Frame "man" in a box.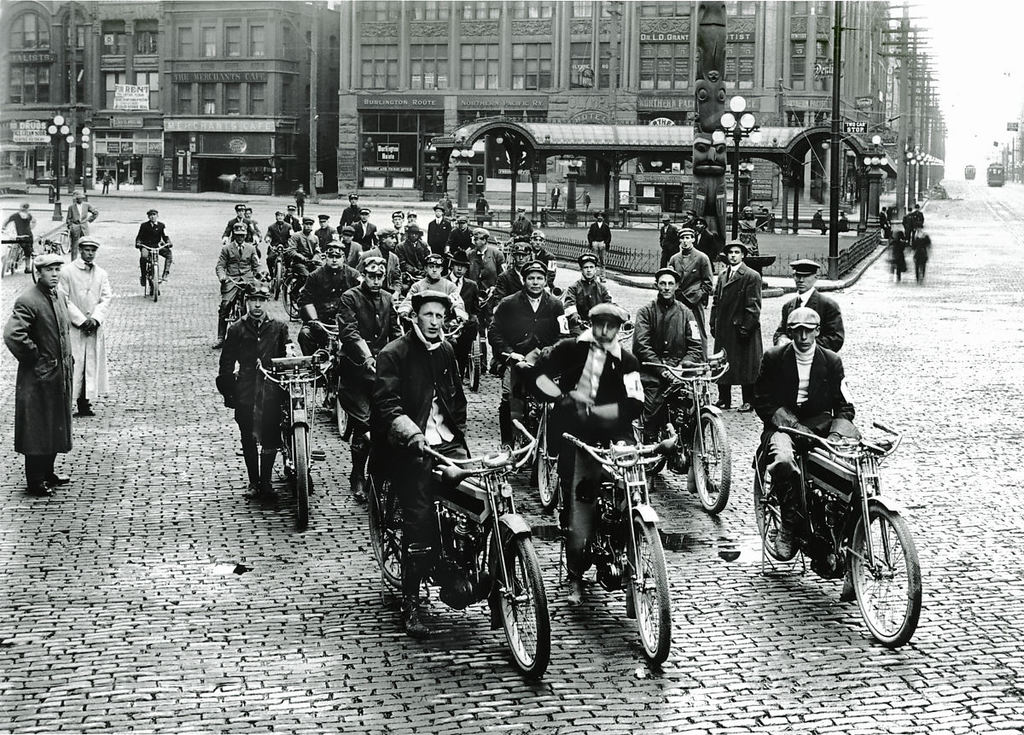
{"x1": 900, "y1": 213, "x2": 914, "y2": 249}.
